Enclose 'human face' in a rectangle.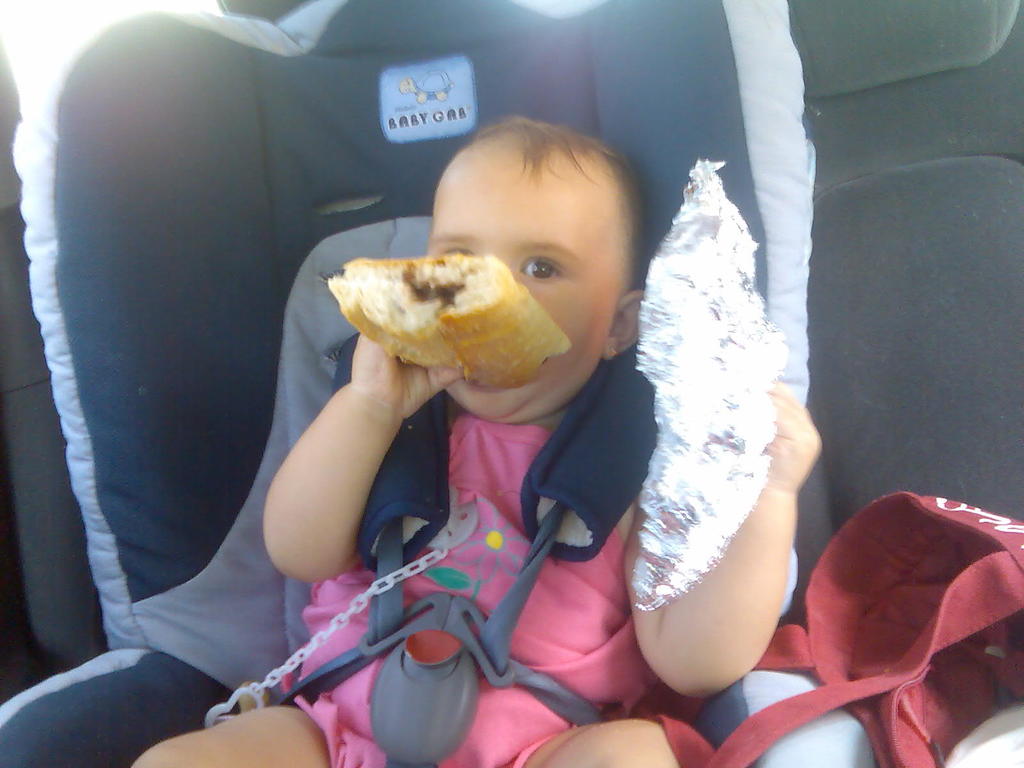
<box>424,140,614,423</box>.
